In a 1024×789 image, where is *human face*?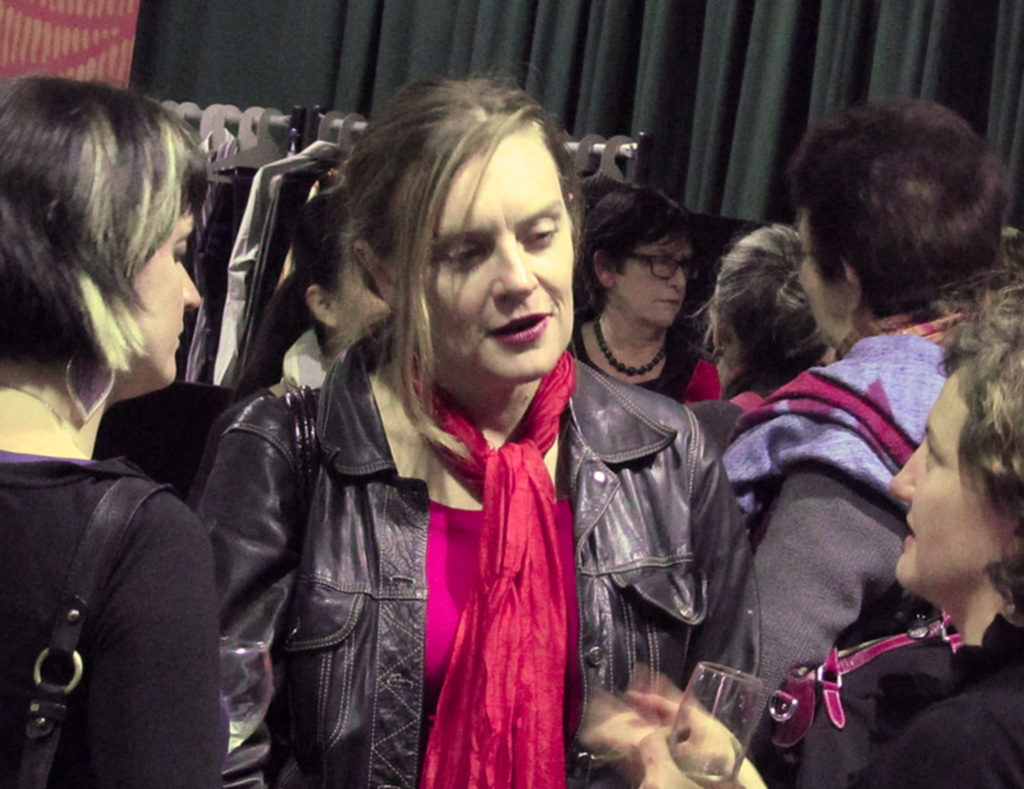
box=[883, 363, 1016, 596].
